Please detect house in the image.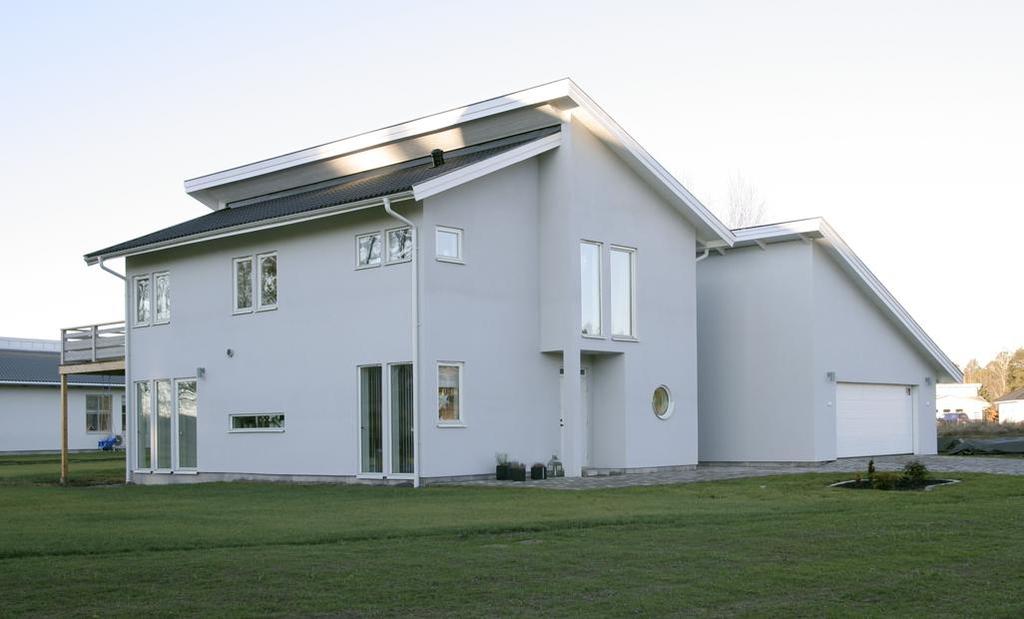
l=0, t=330, r=105, b=470.
